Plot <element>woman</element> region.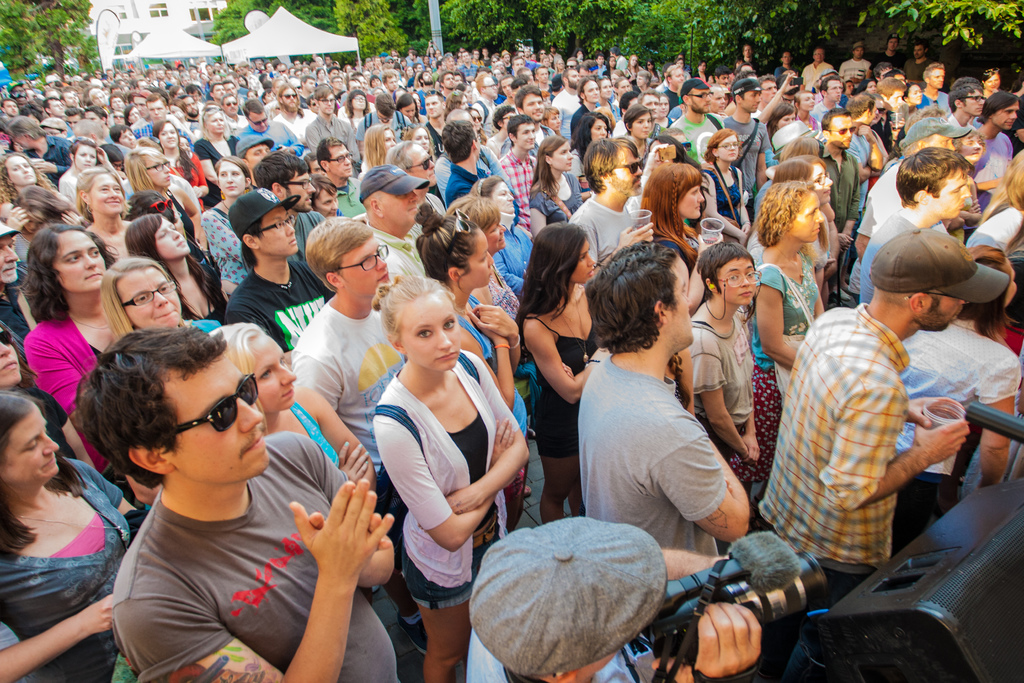
Plotted at 100 255 221 349.
